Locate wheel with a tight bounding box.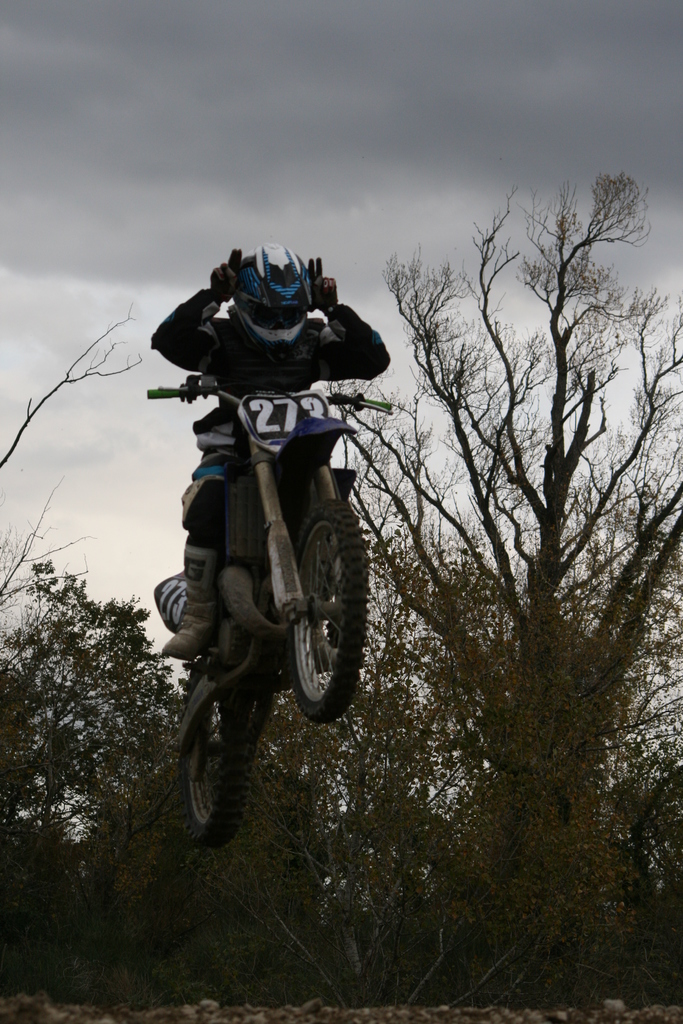
259 479 362 725.
